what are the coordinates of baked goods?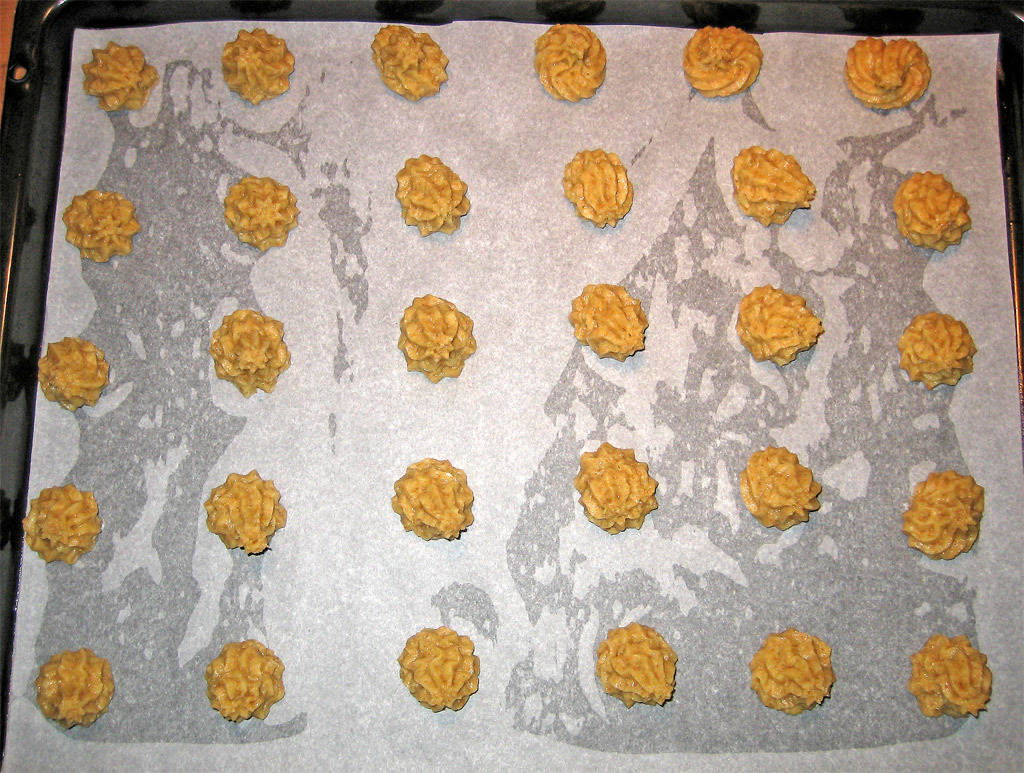
rect(215, 27, 296, 102).
